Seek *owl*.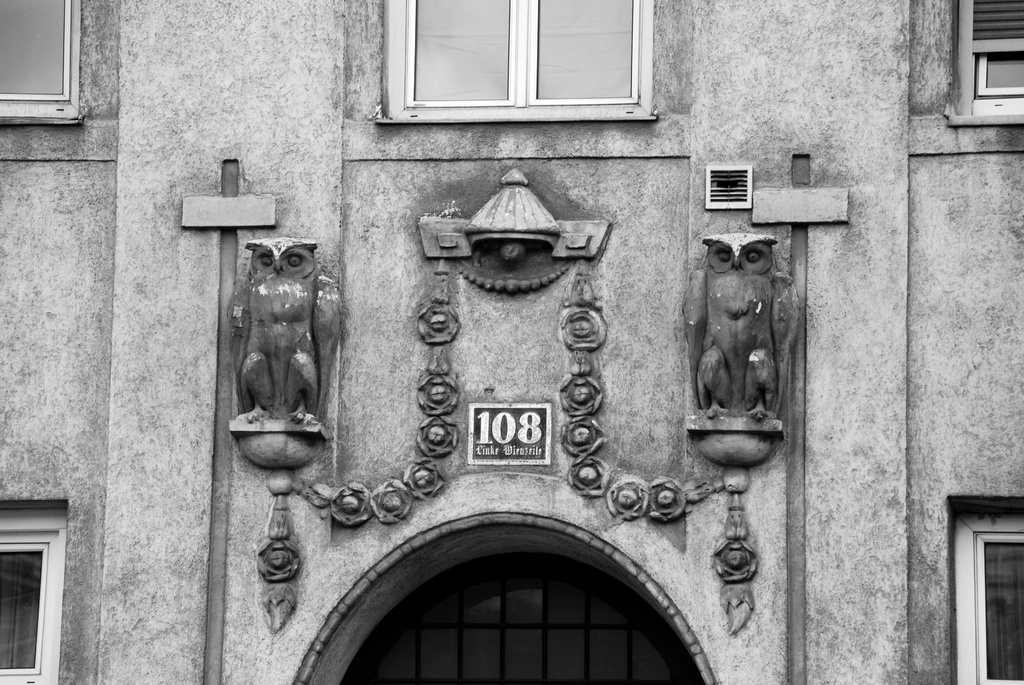
locate(701, 232, 781, 417).
